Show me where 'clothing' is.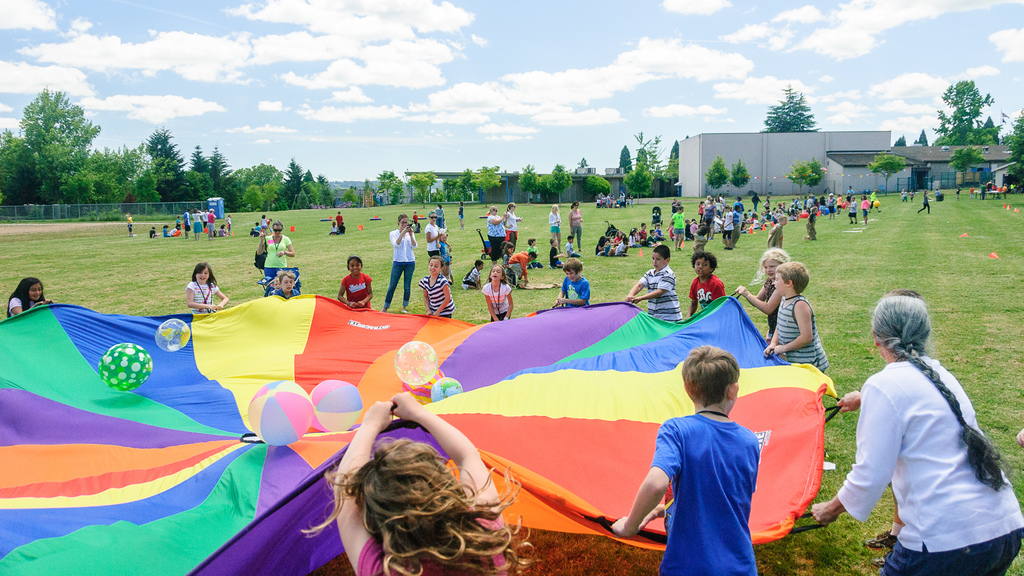
'clothing' is at <bbox>638, 266, 681, 321</bbox>.
